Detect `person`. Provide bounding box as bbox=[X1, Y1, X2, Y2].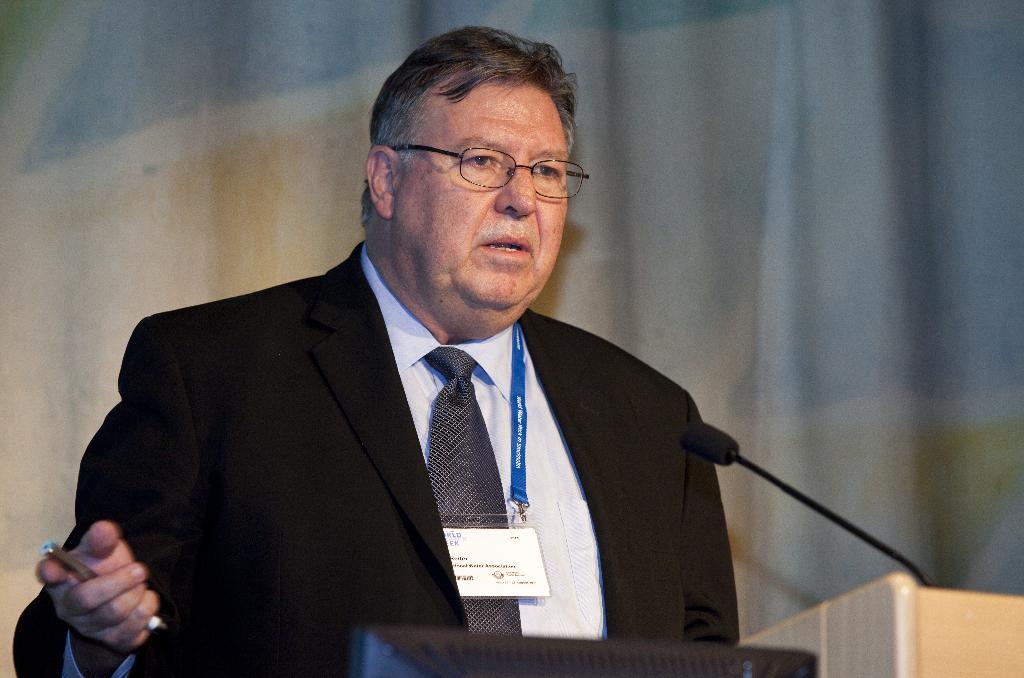
bbox=[9, 26, 748, 677].
